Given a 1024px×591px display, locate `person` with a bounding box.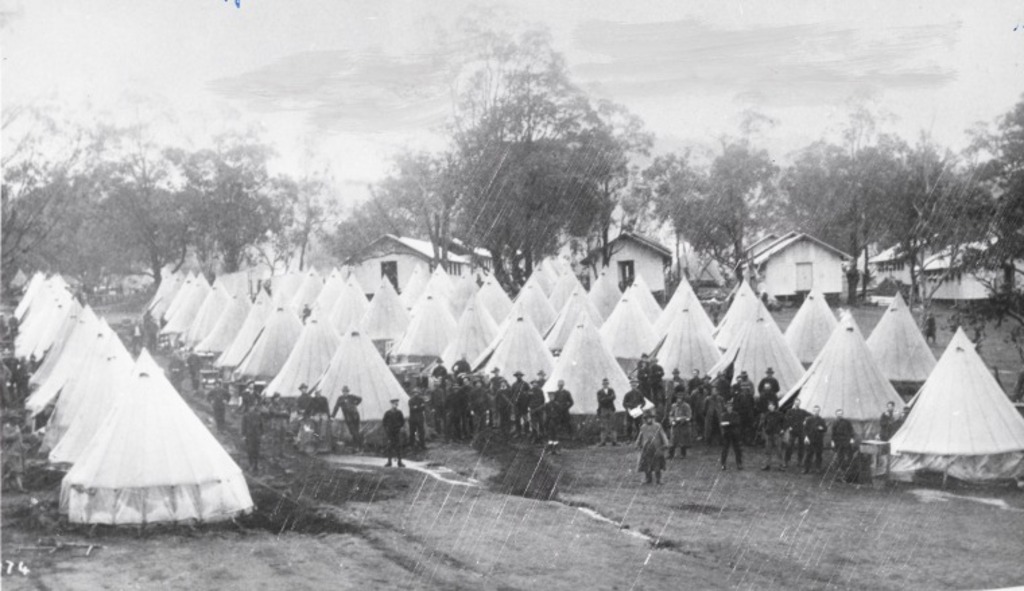
Located: [726,396,749,470].
